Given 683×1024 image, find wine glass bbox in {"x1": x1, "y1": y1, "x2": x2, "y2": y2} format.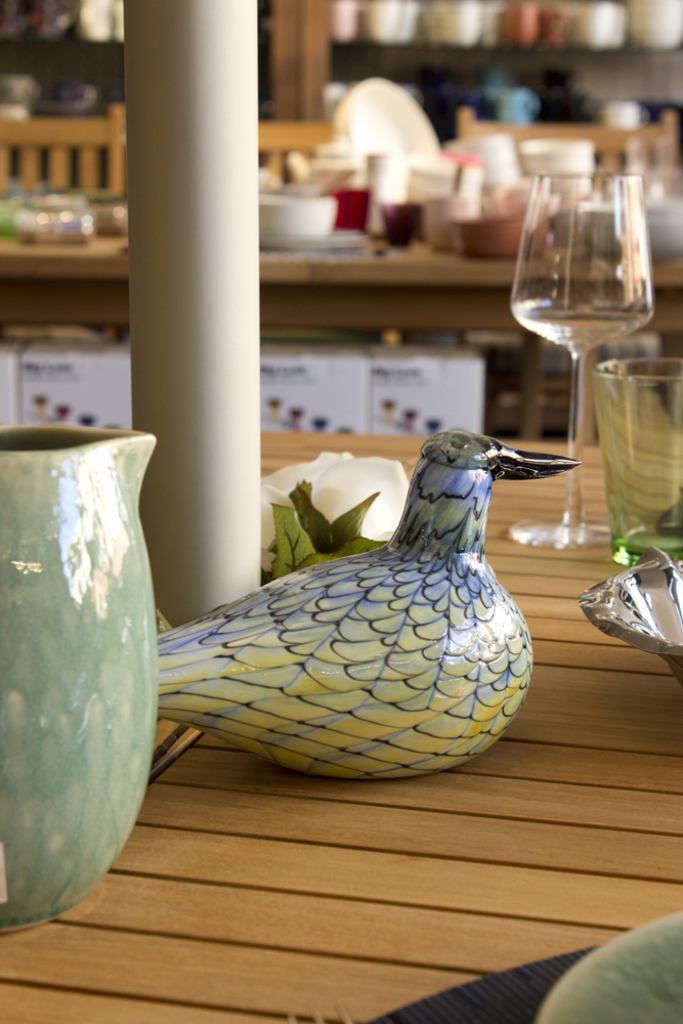
{"x1": 508, "y1": 183, "x2": 655, "y2": 547}.
